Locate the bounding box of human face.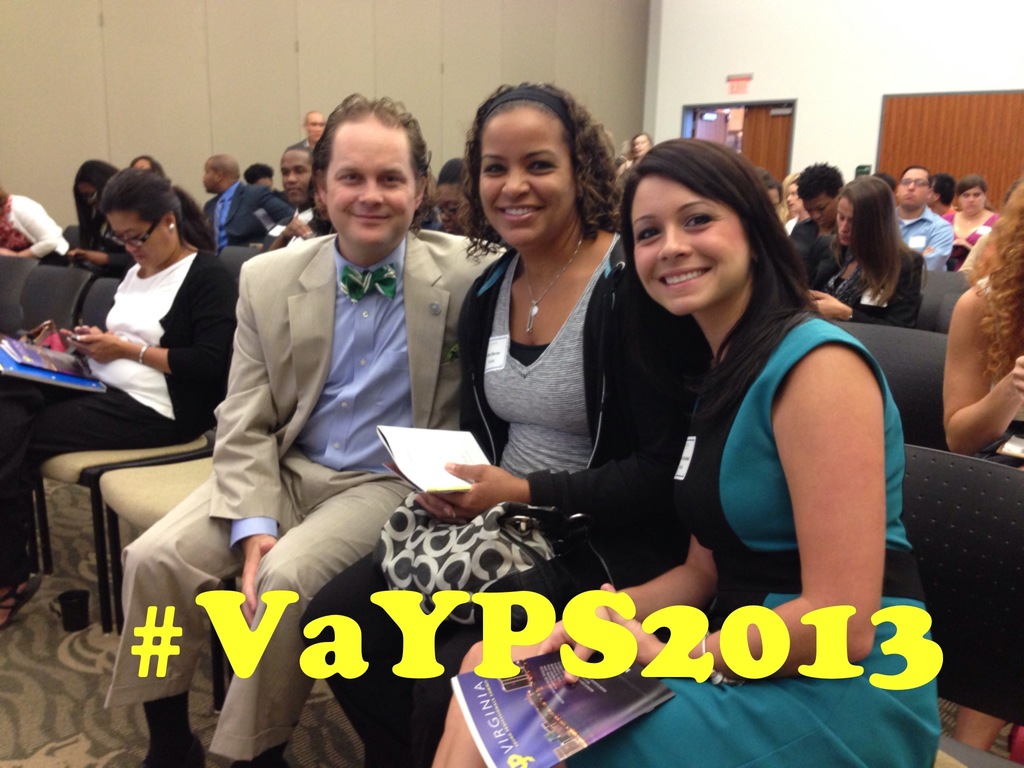
Bounding box: [x1=201, y1=164, x2=216, y2=193].
